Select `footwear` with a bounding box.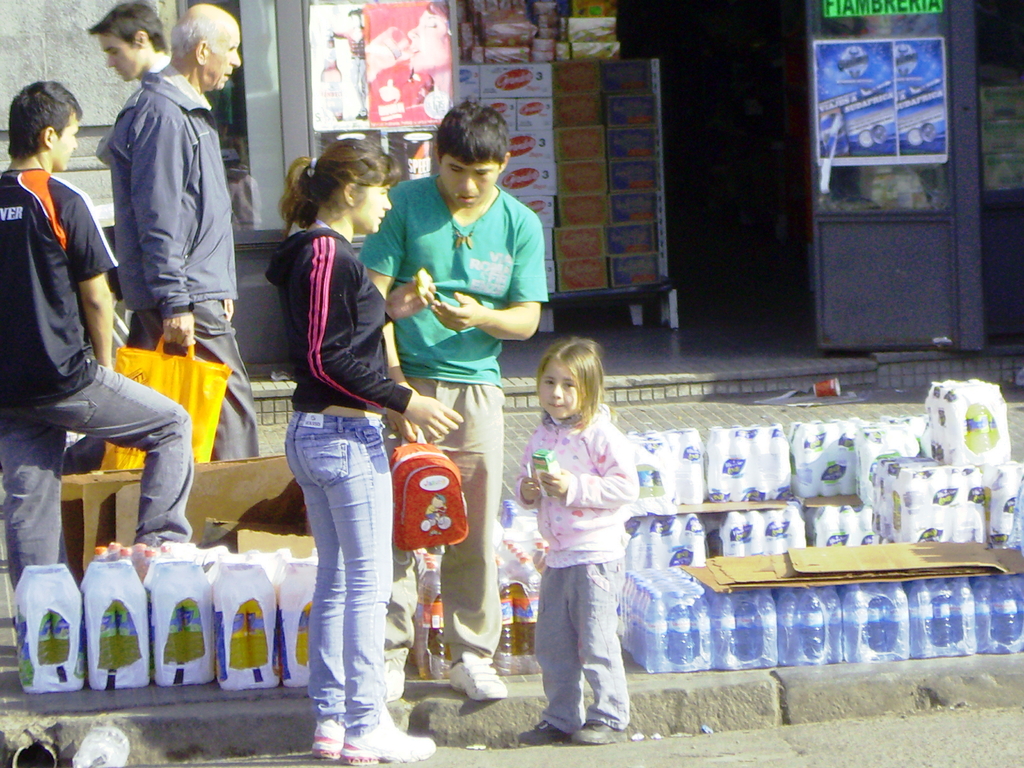
307,721,349,757.
